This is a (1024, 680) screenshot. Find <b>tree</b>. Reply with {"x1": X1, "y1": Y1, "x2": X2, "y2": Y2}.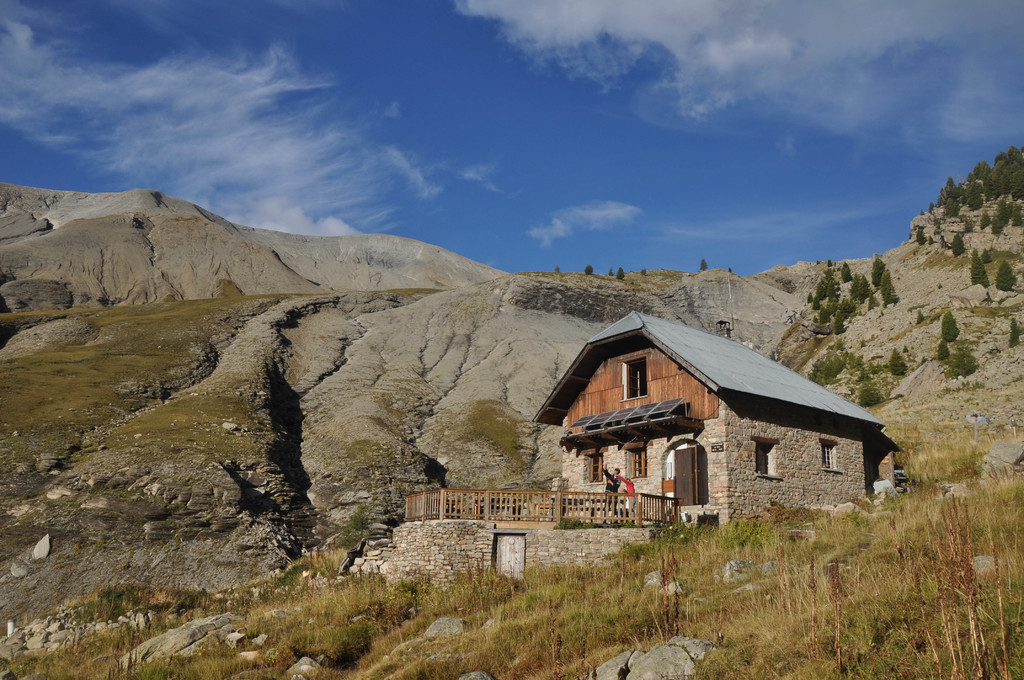
{"x1": 941, "y1": 311, "x2": 961, "y2": 343}.
